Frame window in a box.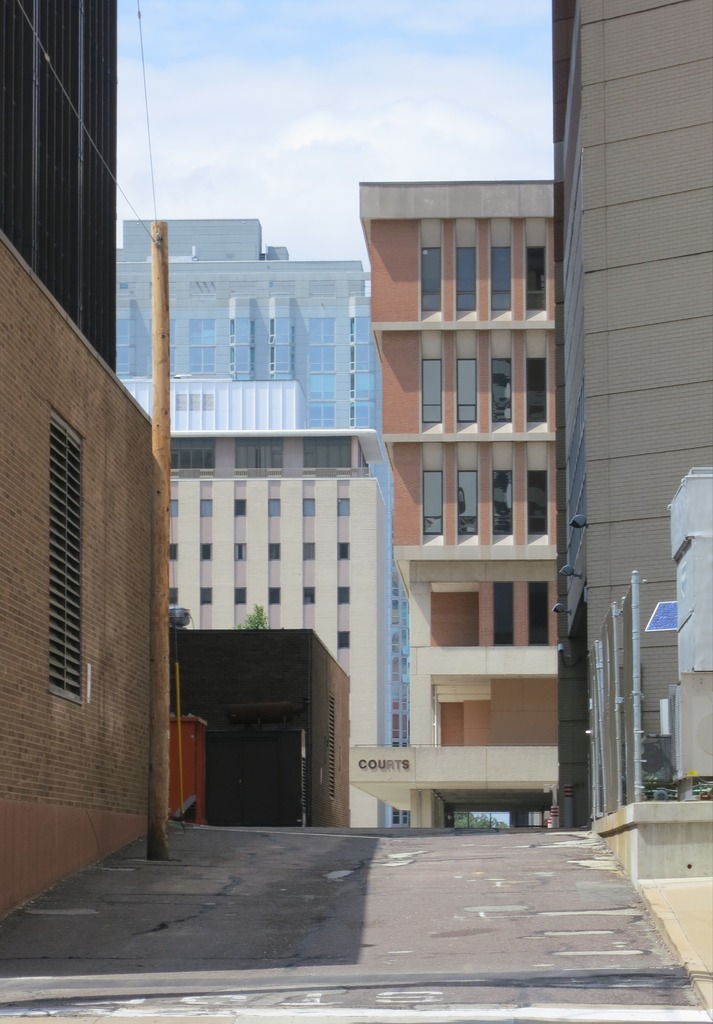
[496, 472, 513, 533].
